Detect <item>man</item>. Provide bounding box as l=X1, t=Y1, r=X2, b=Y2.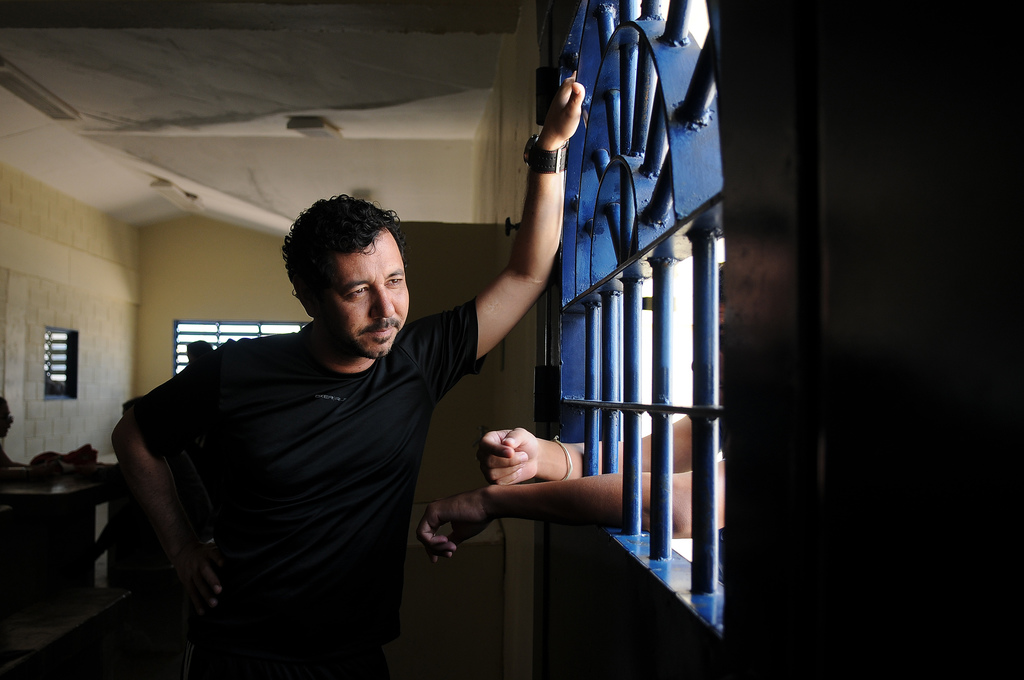
l=416, t=254, r=732, b=548.
